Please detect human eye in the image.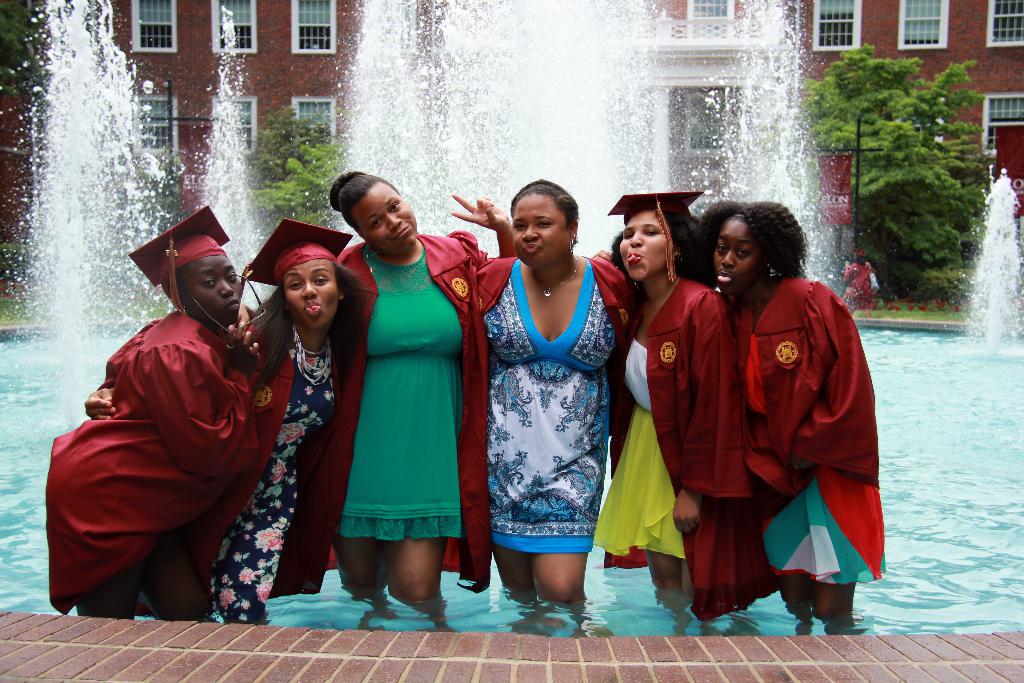
(left=622, top=231, right=635, bottom=240).
